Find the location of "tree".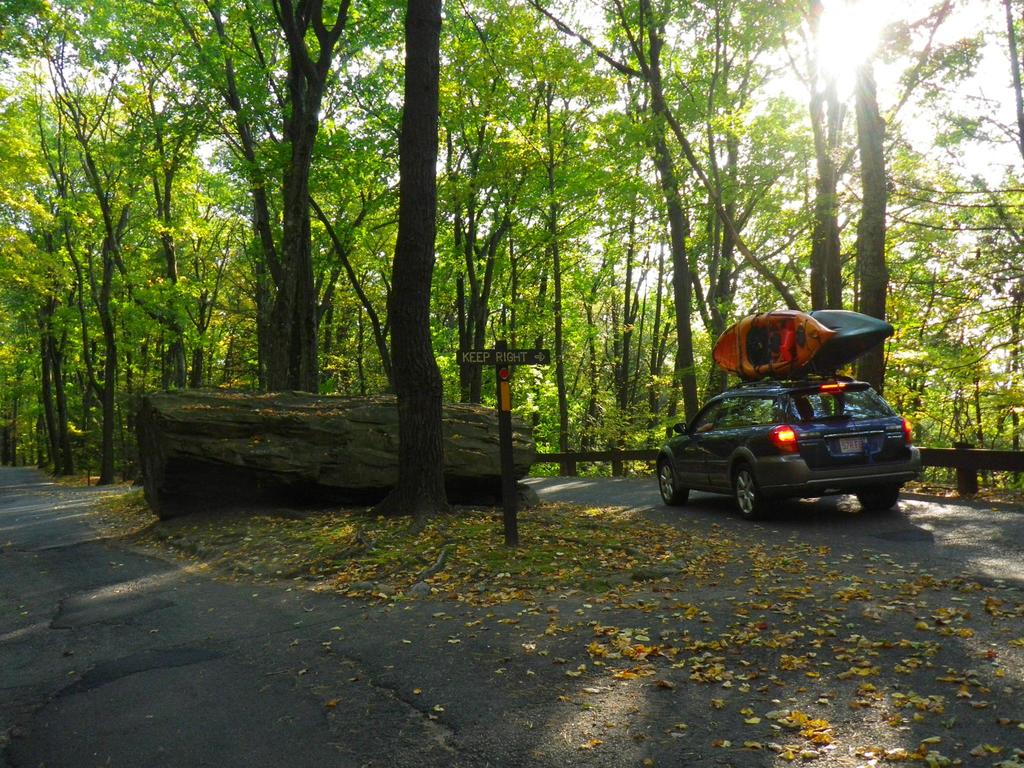
Location: (879,0,1023,474).
